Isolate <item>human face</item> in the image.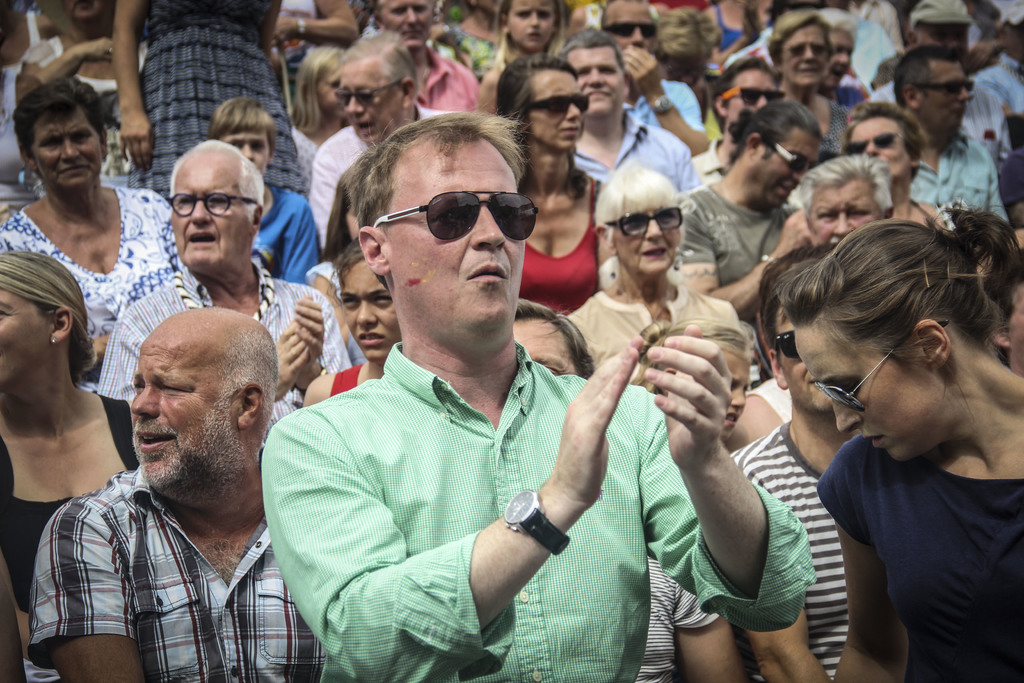
Isolated region: box=[321, 66, 340, 110].
